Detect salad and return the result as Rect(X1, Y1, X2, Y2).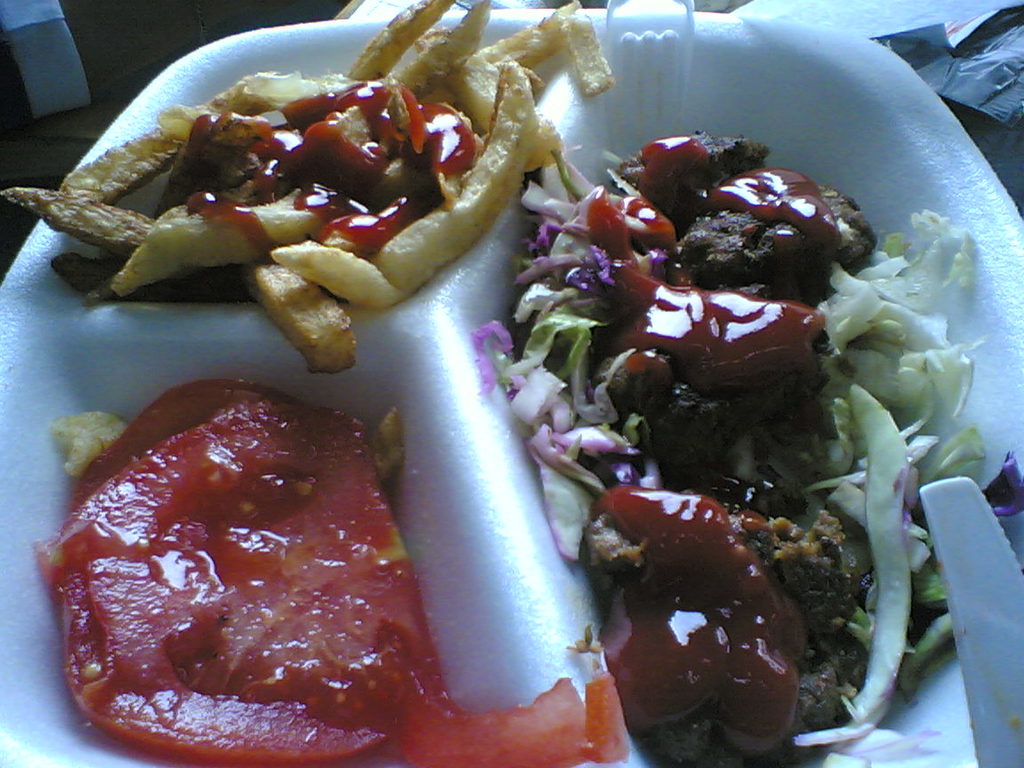
Rect(0, 0, 994, 767).
